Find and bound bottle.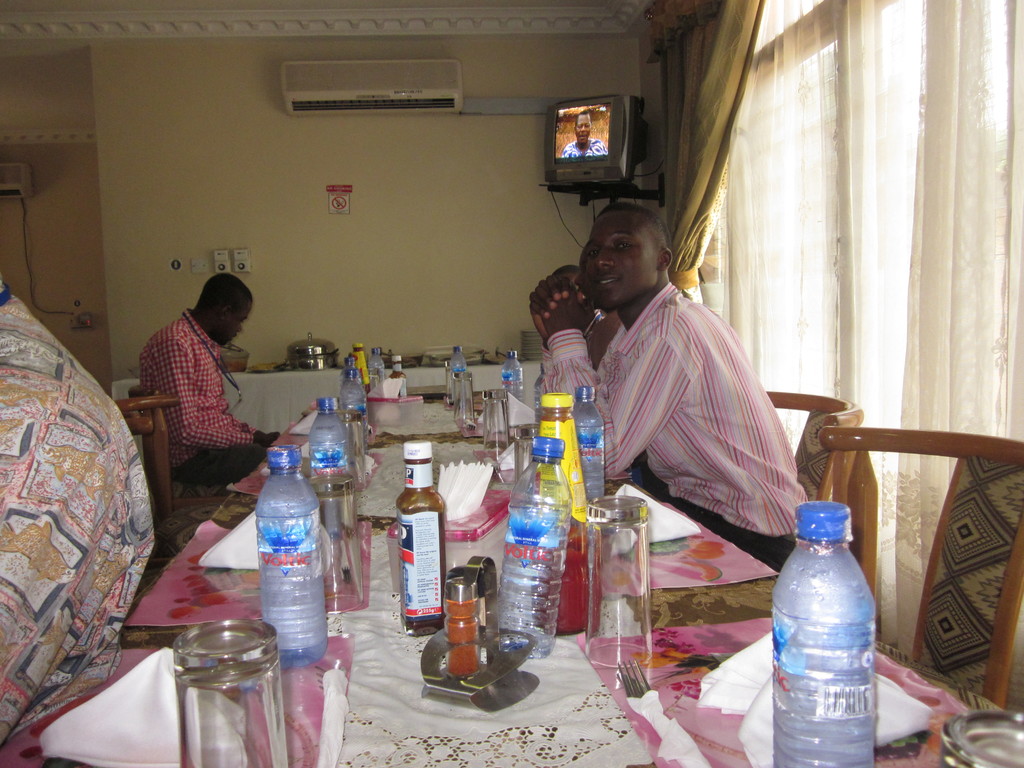
Bound: {"x1": 340, "y1": 366, "x2": 369, "y2": 456}.
